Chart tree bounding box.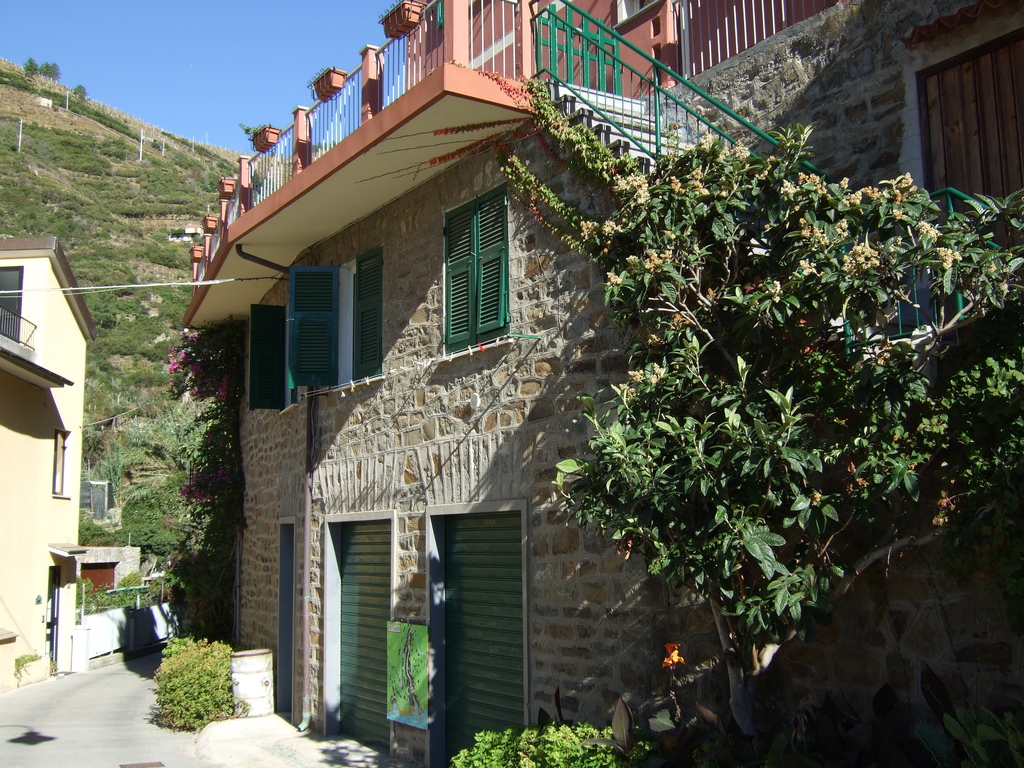
Charted: Rect(25, 56, 38, 84).
